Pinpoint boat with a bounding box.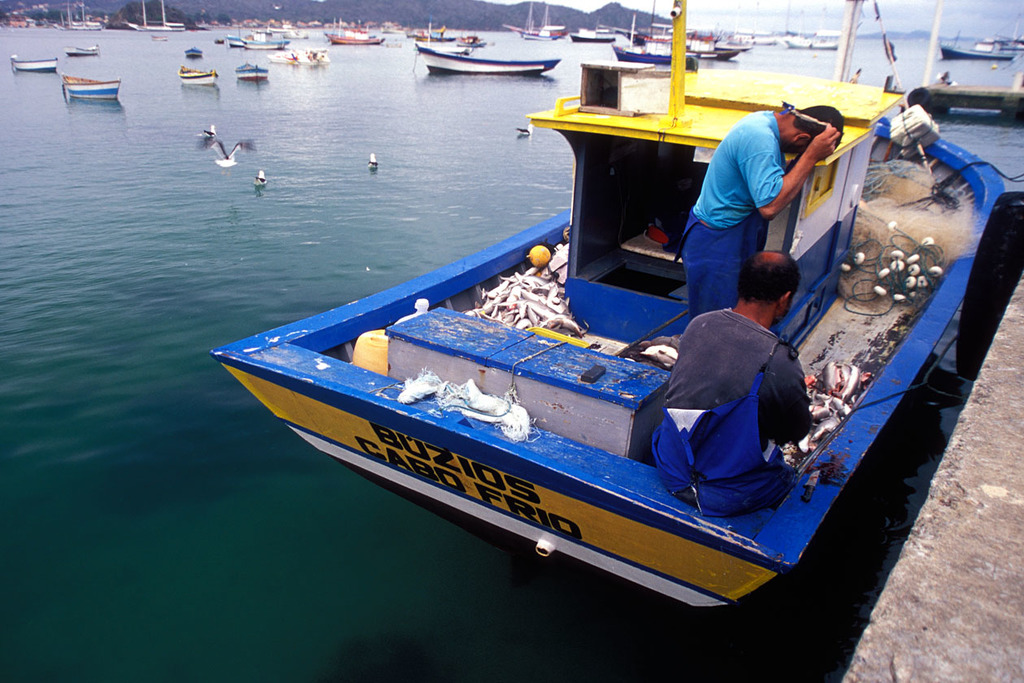
(x1=10, y1=50, x2=61, y2=73).
